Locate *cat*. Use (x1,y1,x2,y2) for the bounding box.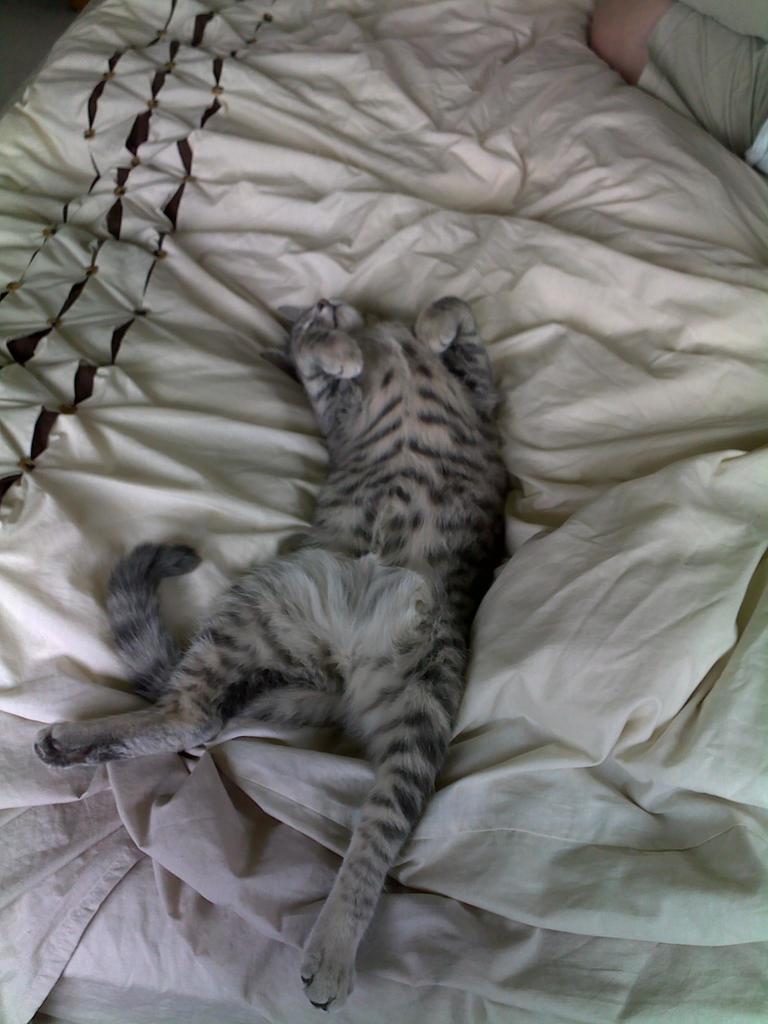
(26,298,509,1006).
